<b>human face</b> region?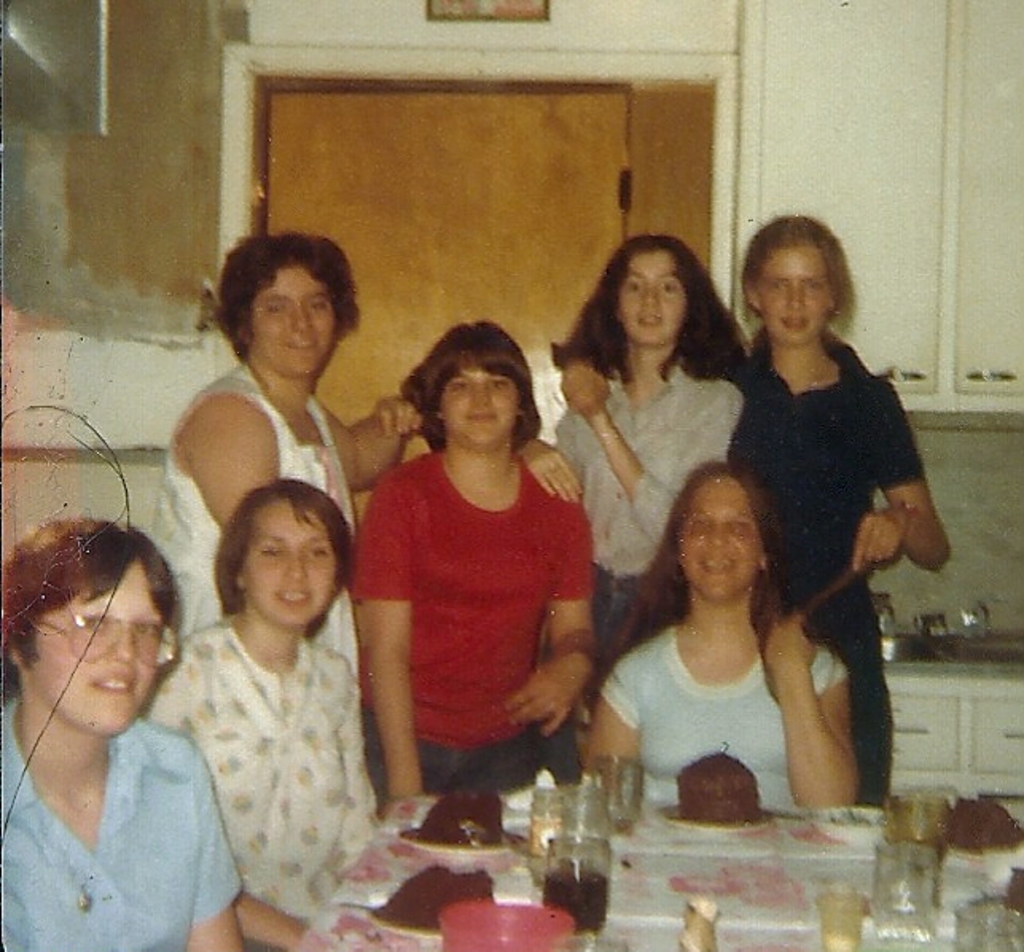
bbox(443, 360, 521, 443)
